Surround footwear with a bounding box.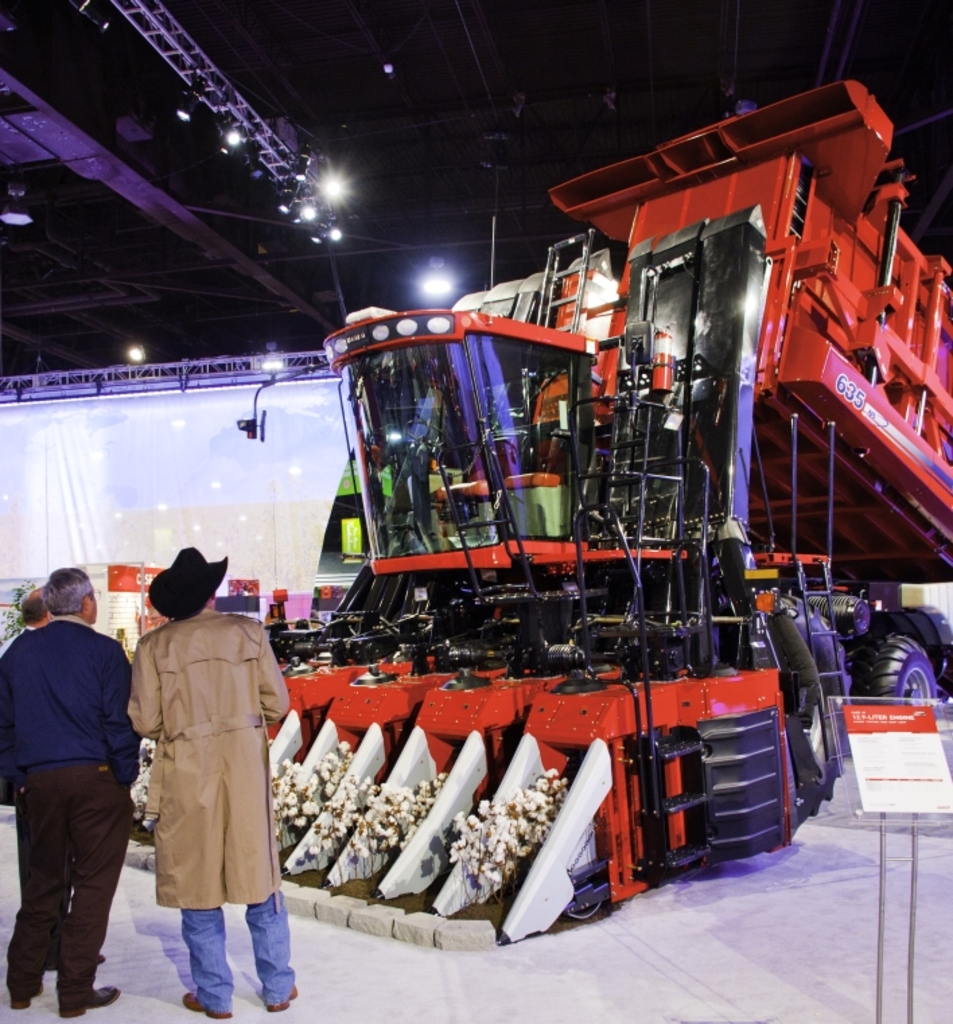
(11,974,46,1008).
